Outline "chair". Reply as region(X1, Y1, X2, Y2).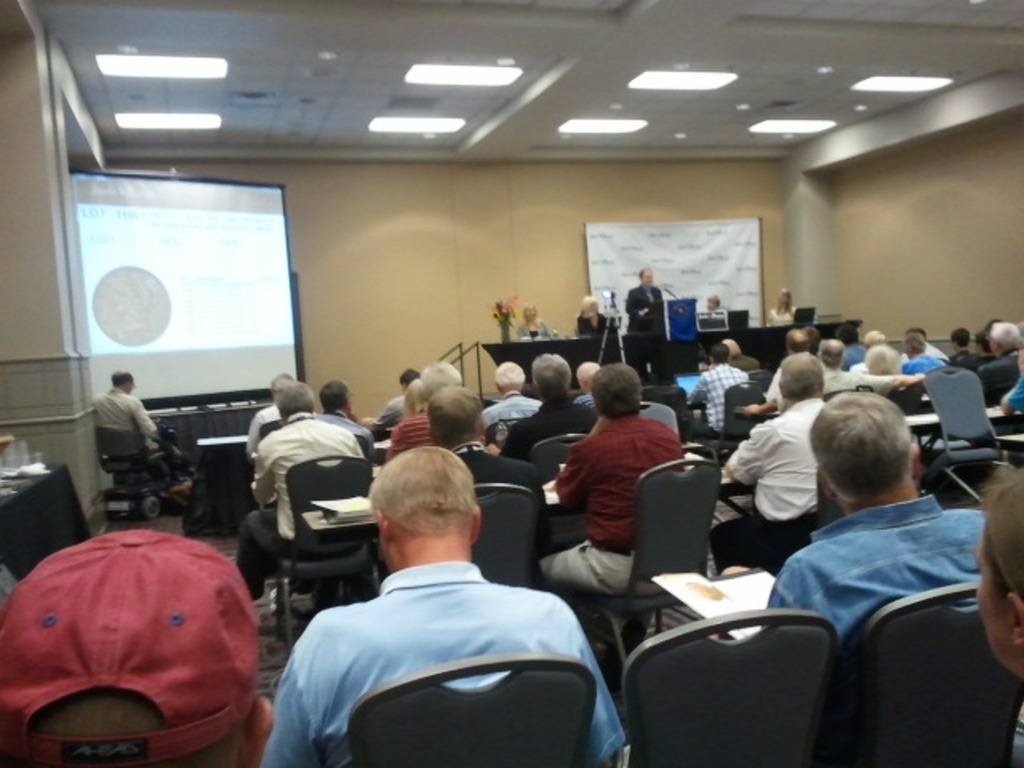
region(885, 384, 928, 438).
